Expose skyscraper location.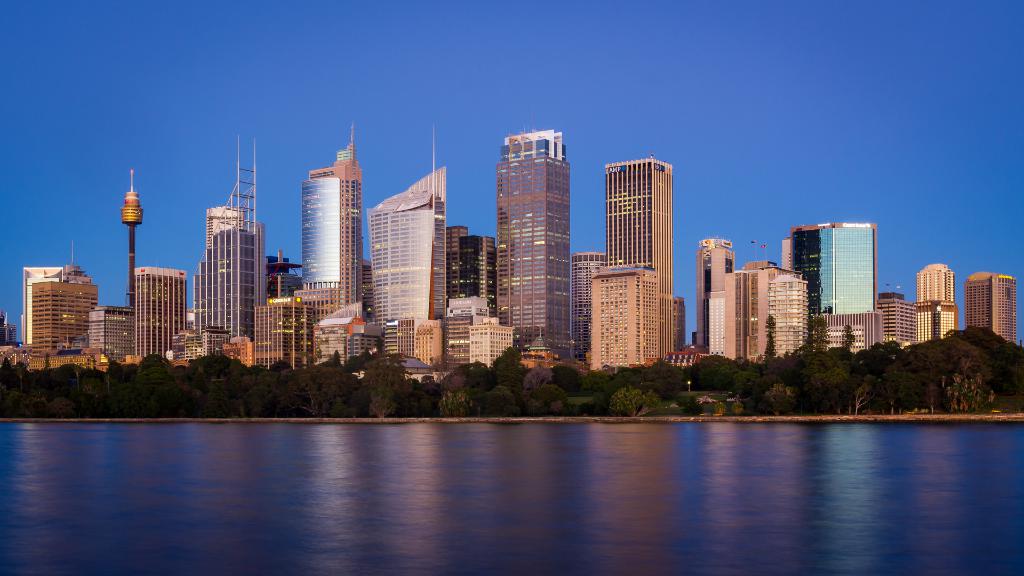
Exposed at pyautogui.locateOnScreen(490, 130, 577, 360).
